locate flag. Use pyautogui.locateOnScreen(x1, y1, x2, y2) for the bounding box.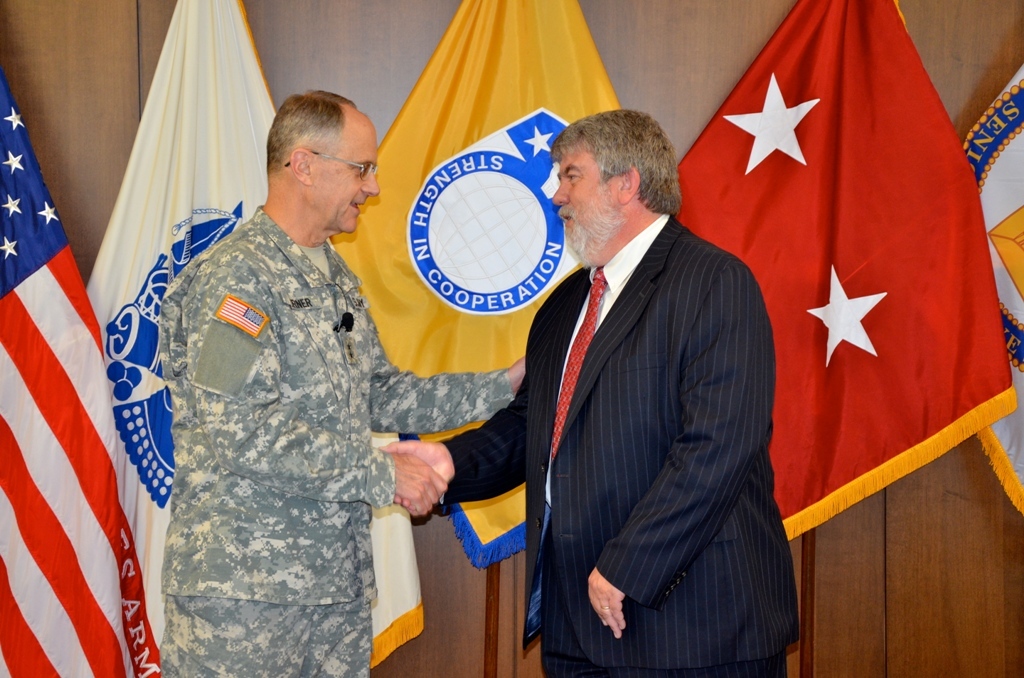
pyautogui.locateOnScreen(0, 70, 135, 677).
